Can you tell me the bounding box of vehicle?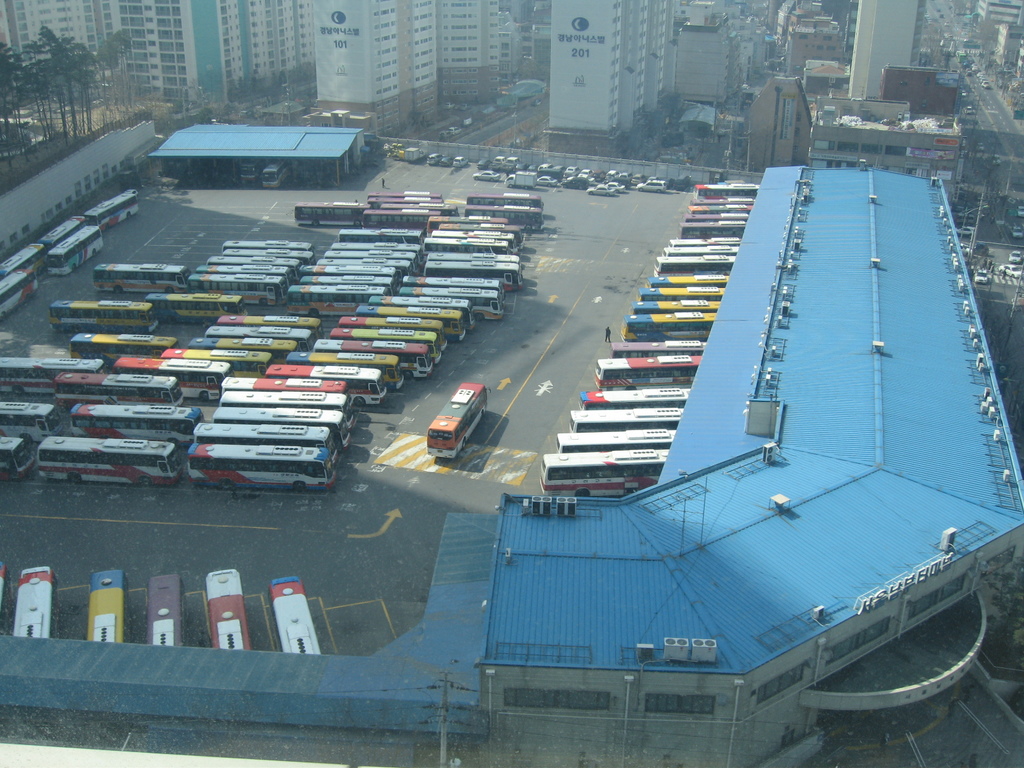
box(37, 212, 90, 249).
